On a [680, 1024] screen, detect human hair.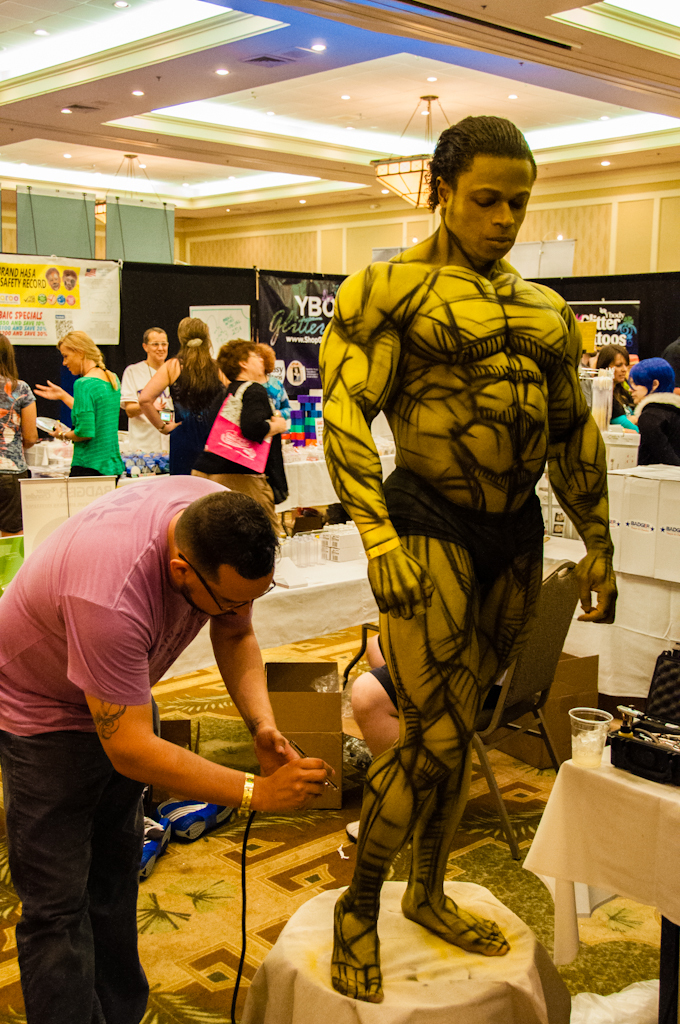
select_region(427, 108, 540, 241).
